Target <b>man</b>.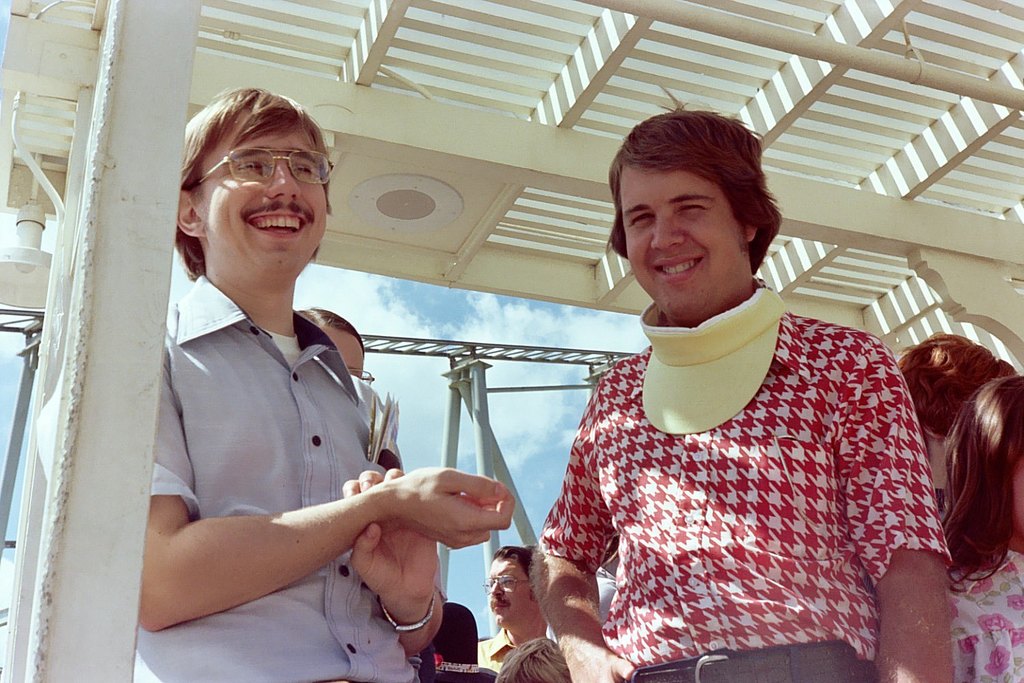
Target region: 132:99:475:659.
